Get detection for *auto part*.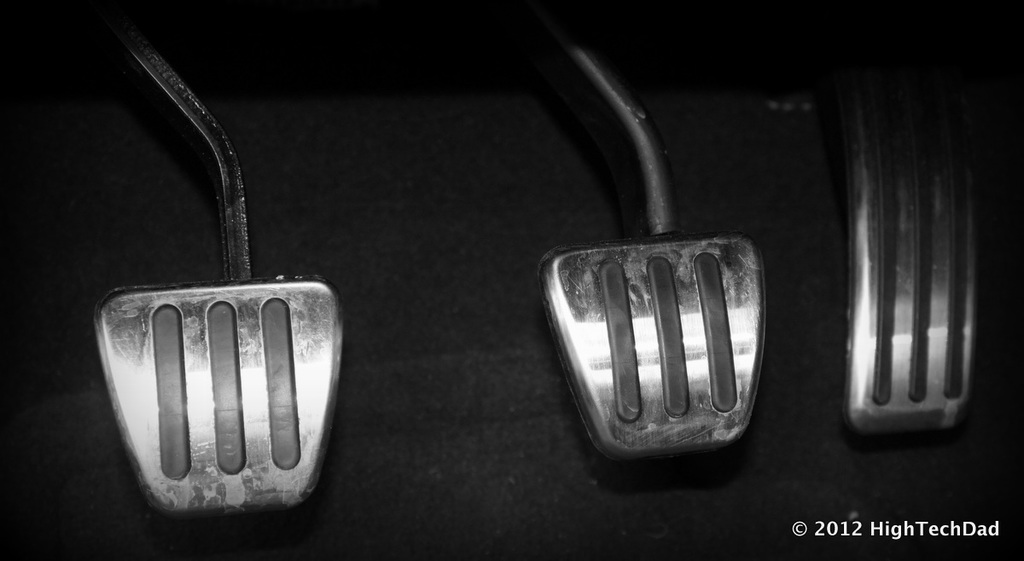
Detection: [x1=82, y1=0, x2=348, y2=516].
